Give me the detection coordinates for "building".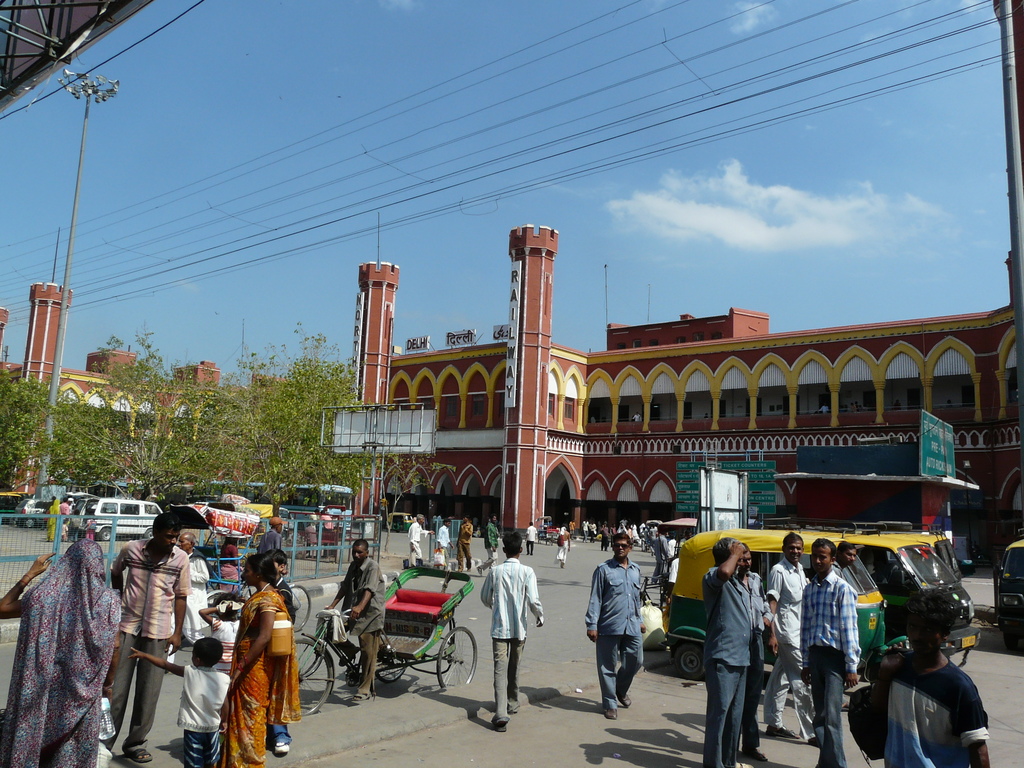
{"left": 0, "top": 226, "right": 1022, "bottom": 569}.
